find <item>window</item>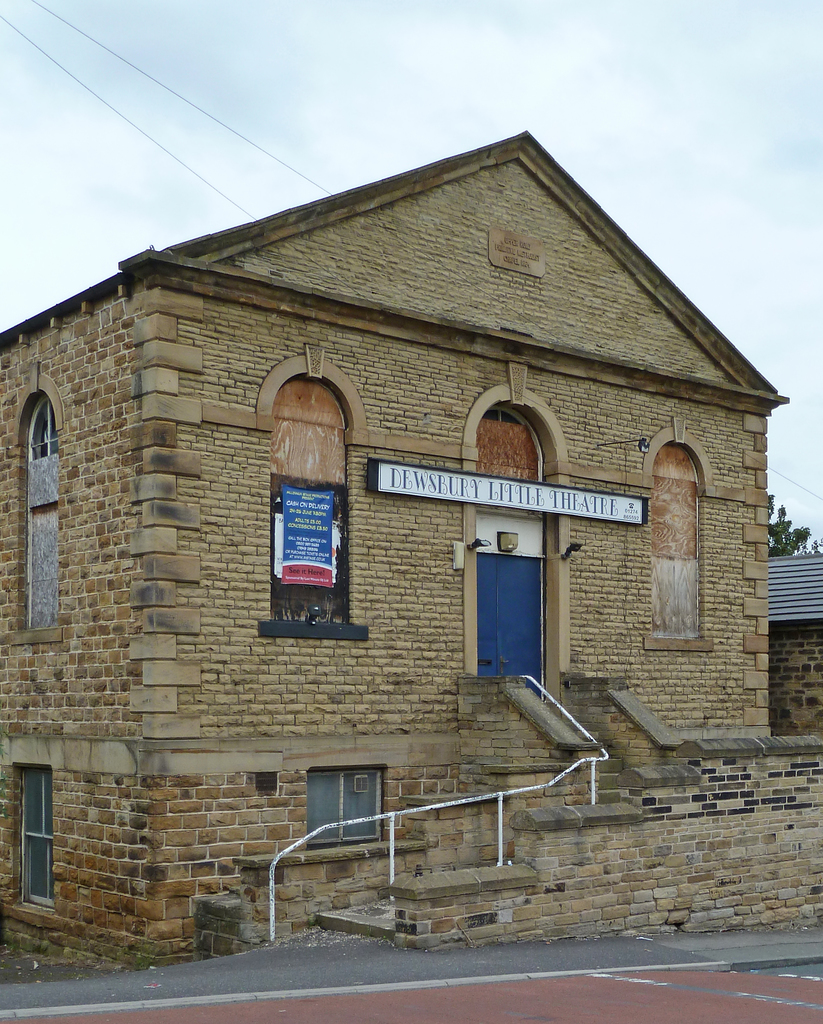
(left=12, top=389, right=66, bottom=641)
